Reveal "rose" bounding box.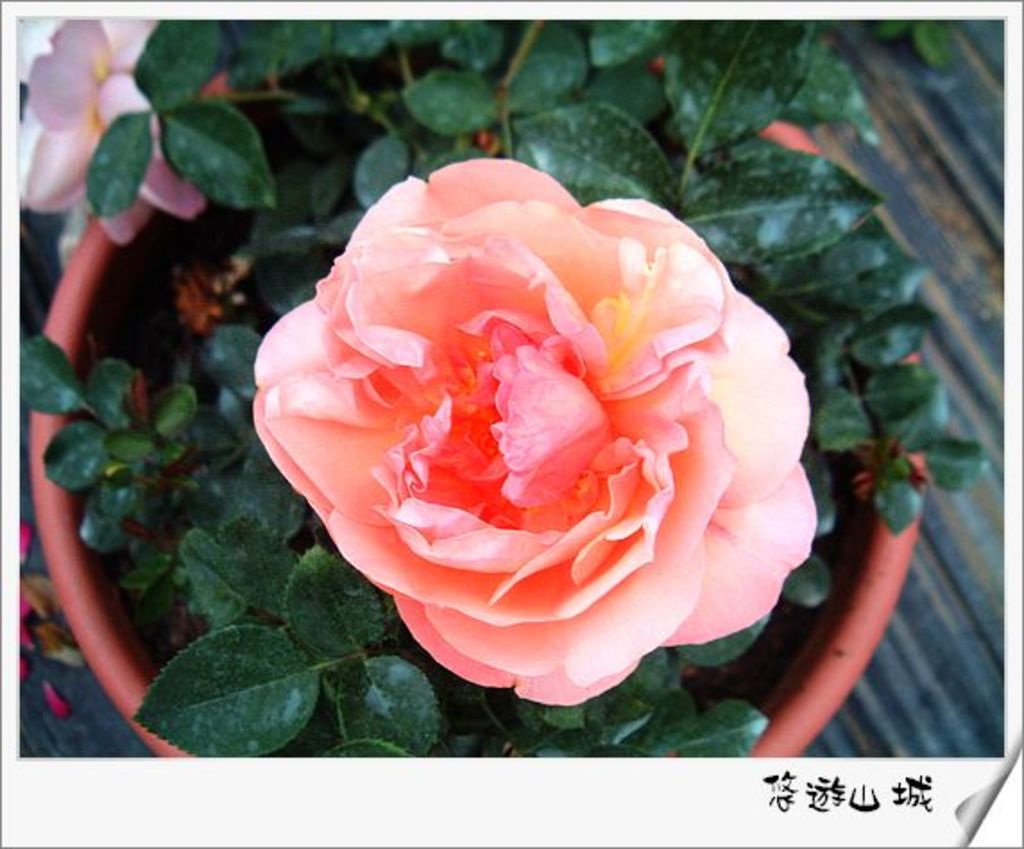
Revealed: select_region(260, 152, 816, 709).
